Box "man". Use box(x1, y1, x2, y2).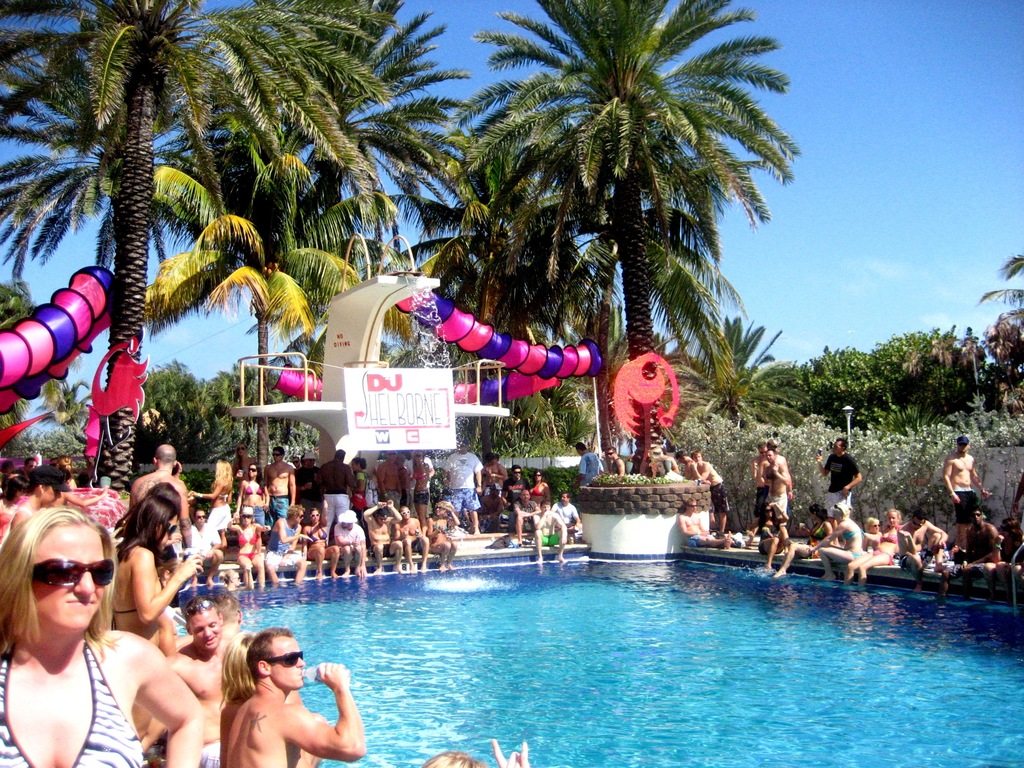
box(134, 444, 191, 561).
